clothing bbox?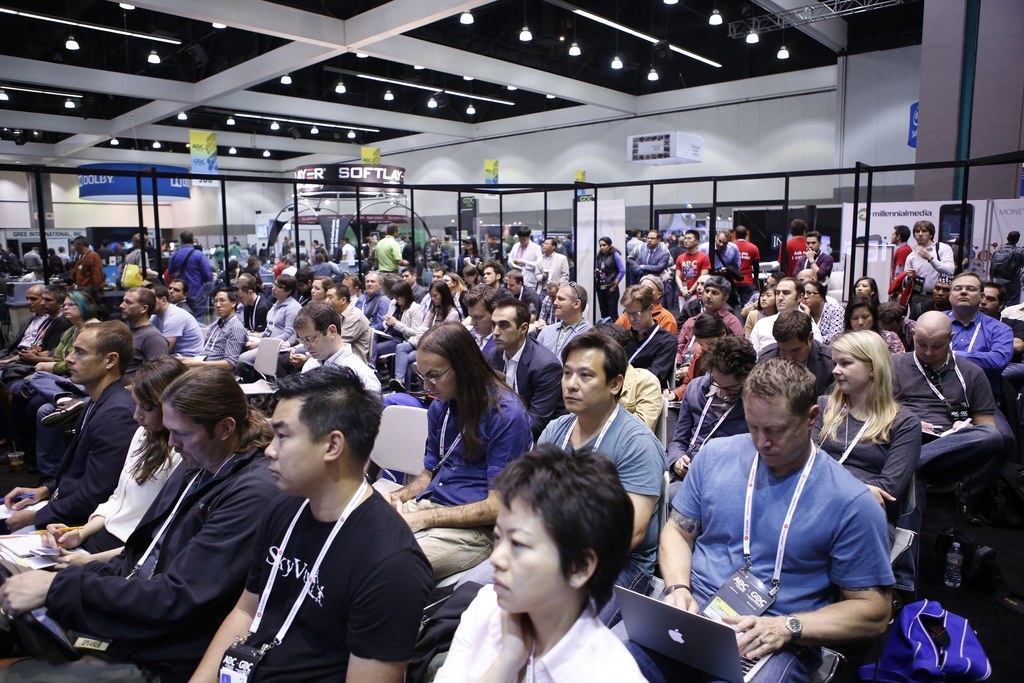
[342,302,378,359]
